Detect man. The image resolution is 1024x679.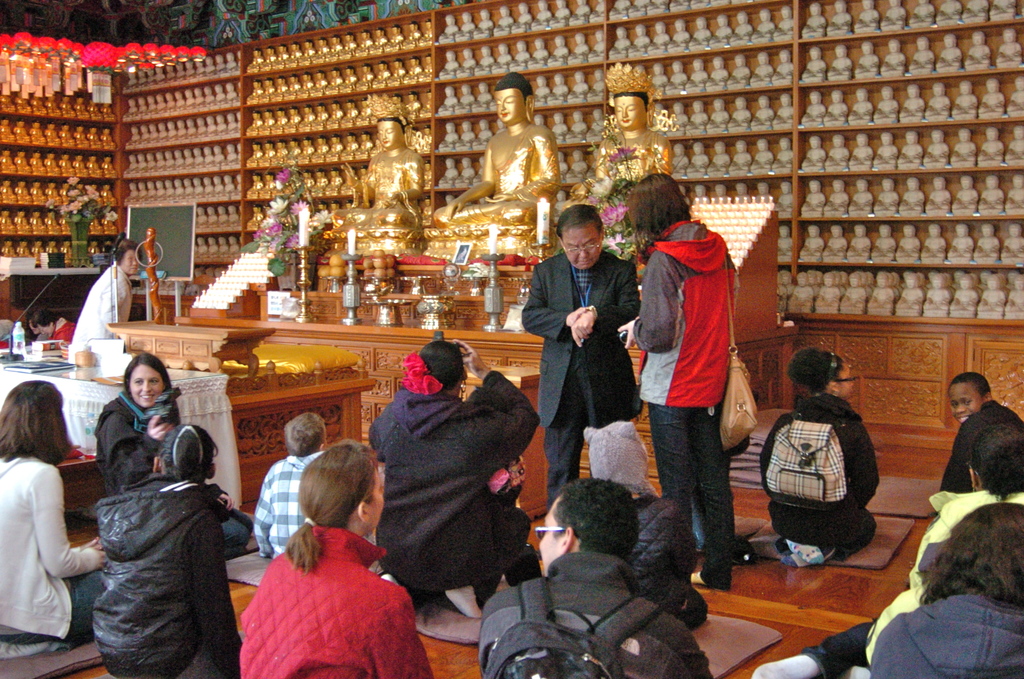
479, 480, 716, 678.
